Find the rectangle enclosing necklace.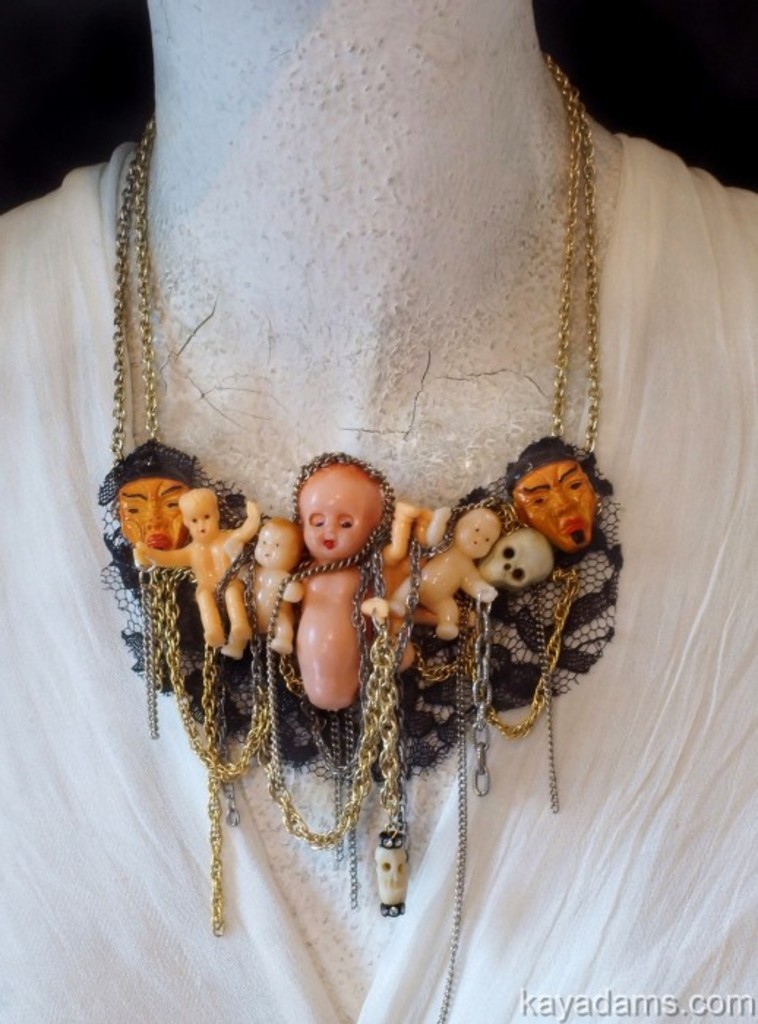
box(94, 50, 597, 1023).
